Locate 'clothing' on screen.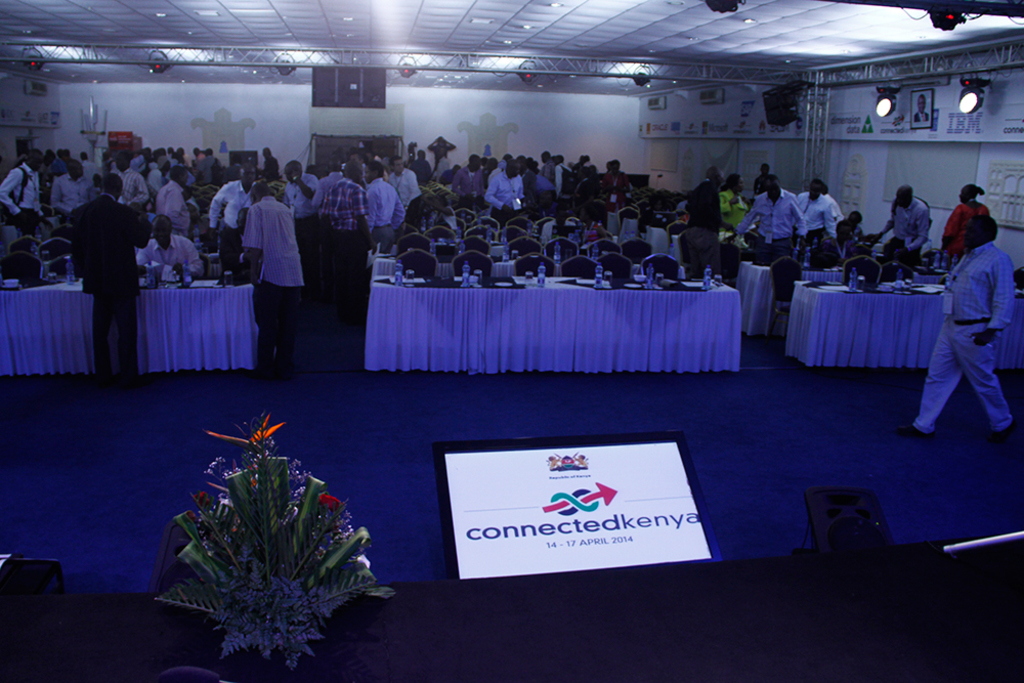
On screen at [x1=721, y1=190, x2=748, y2=225].
